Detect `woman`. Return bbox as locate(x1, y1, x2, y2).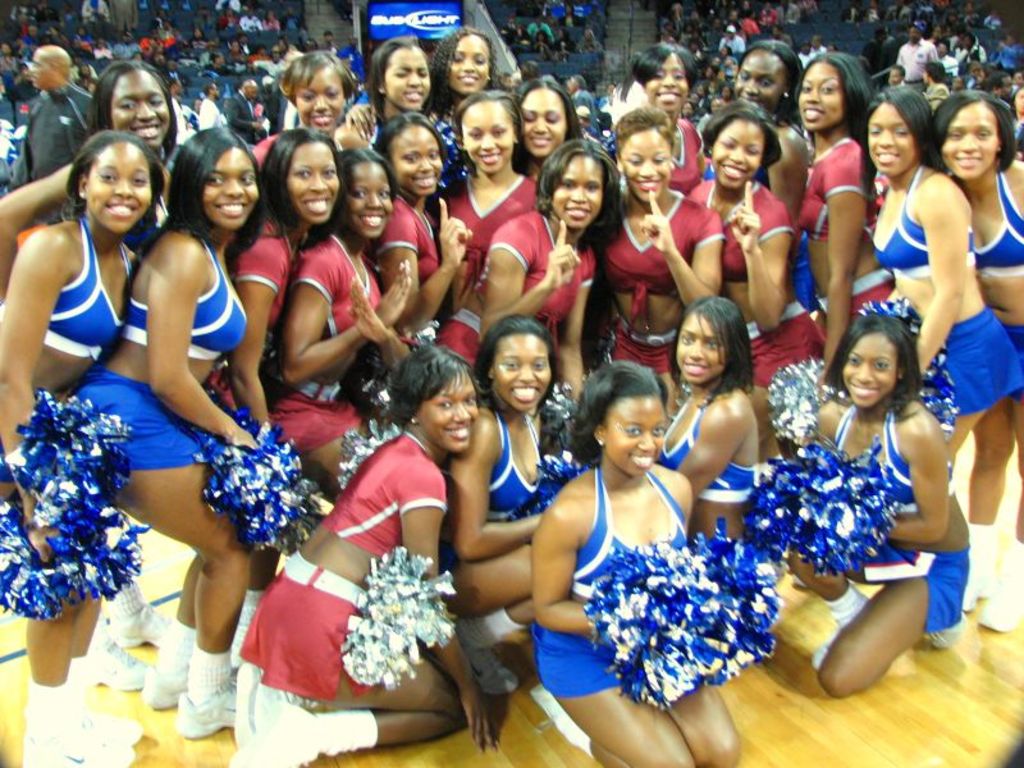
locate(410, 19, 511, 202).
